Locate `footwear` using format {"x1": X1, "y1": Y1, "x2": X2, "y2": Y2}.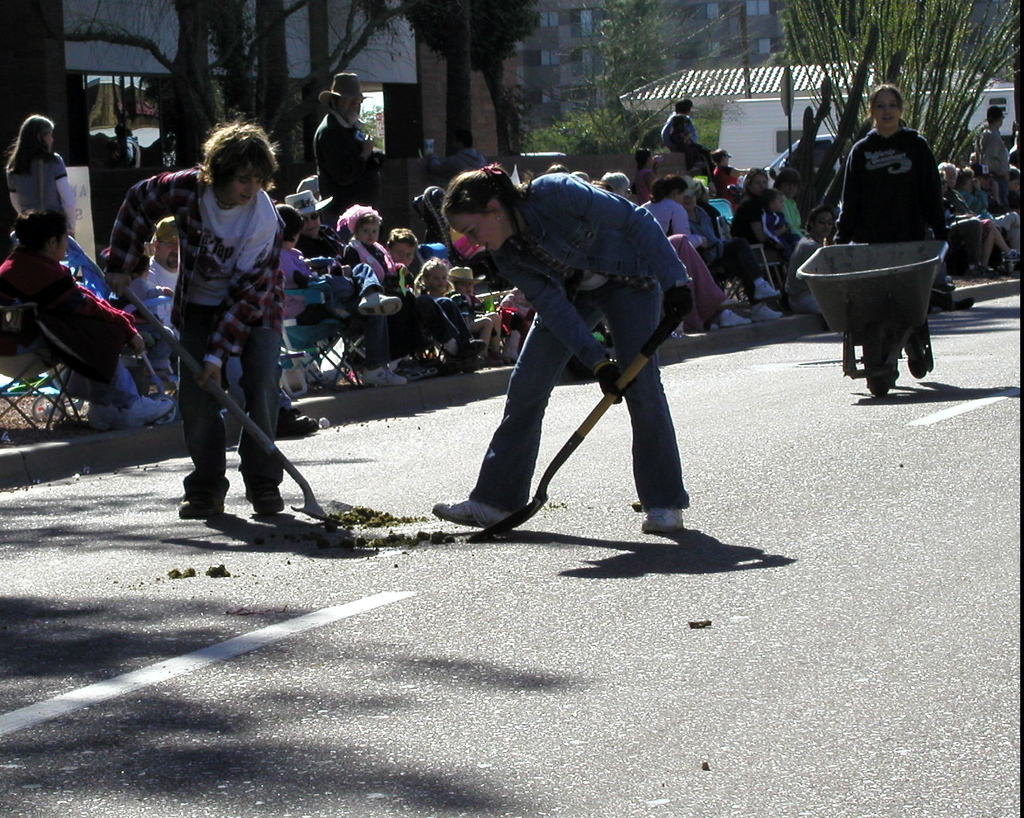
{"x1": 175, "y1": 493, "x2": 223, "y2": 521}.
